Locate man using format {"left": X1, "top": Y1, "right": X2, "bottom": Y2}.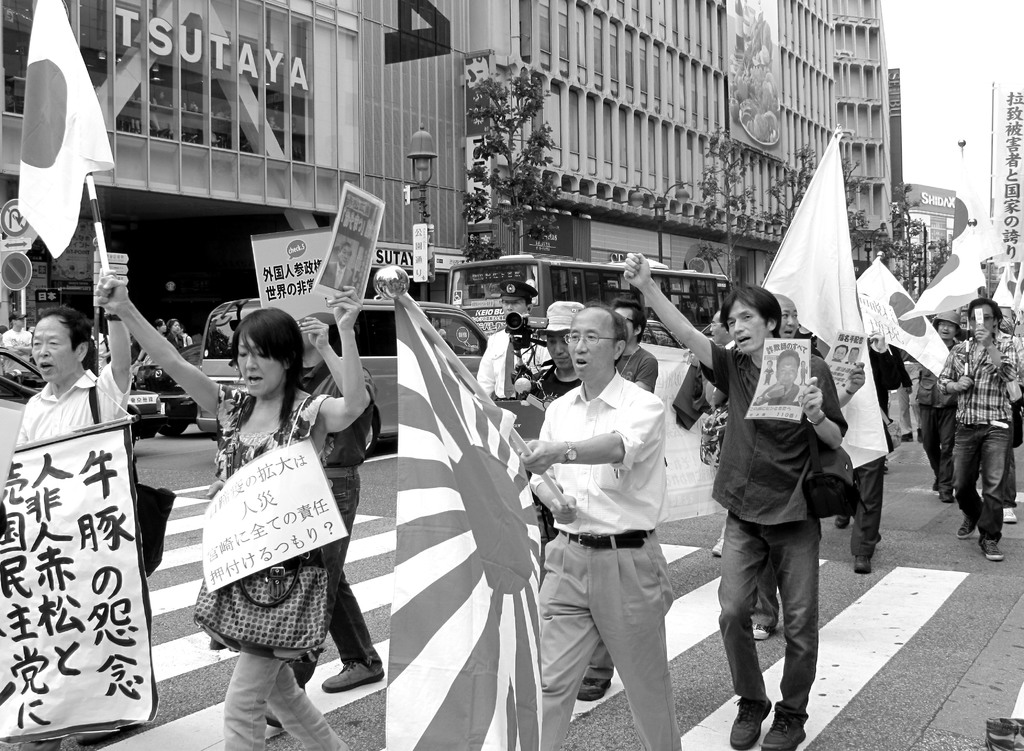
{"left": 609, "top": 298, "right": 660, "bottom": 391}.
